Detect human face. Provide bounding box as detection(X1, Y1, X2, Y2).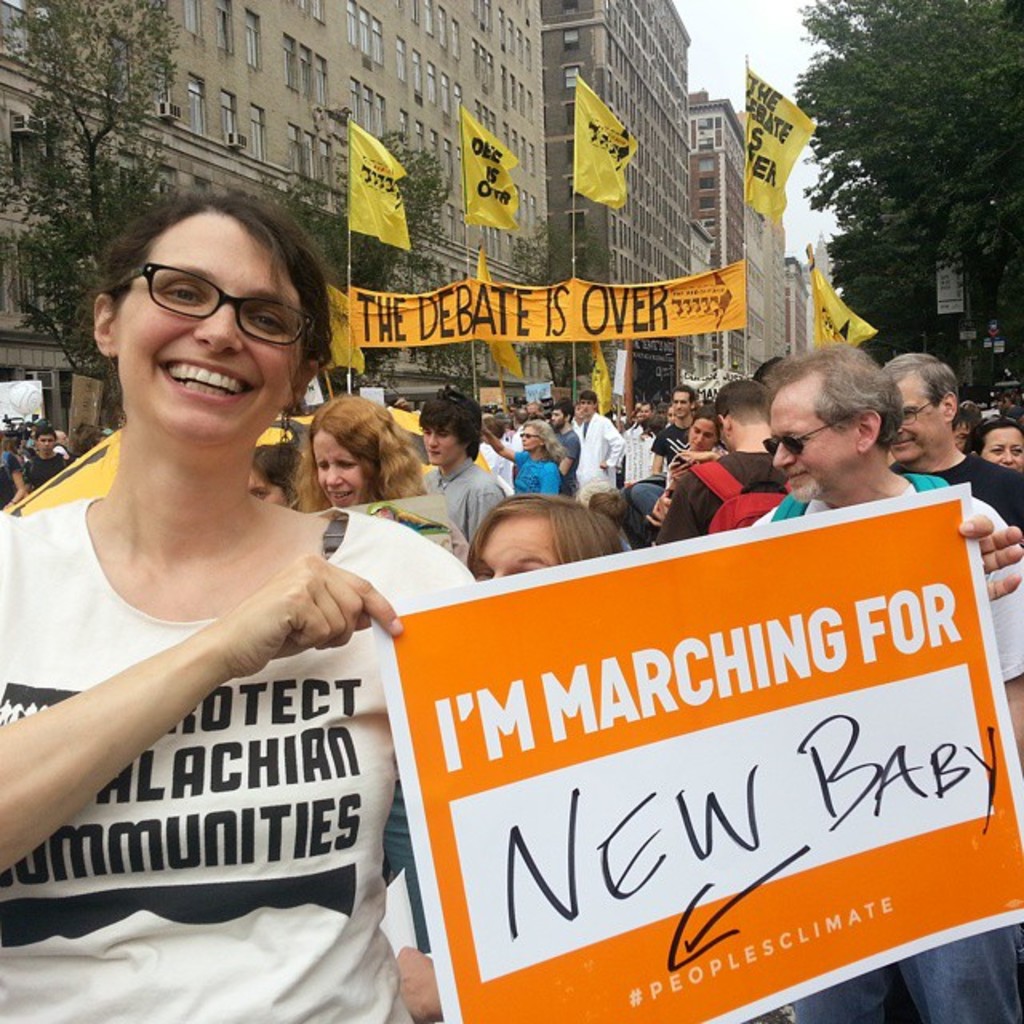
detection(27, 427, 62, 461).
